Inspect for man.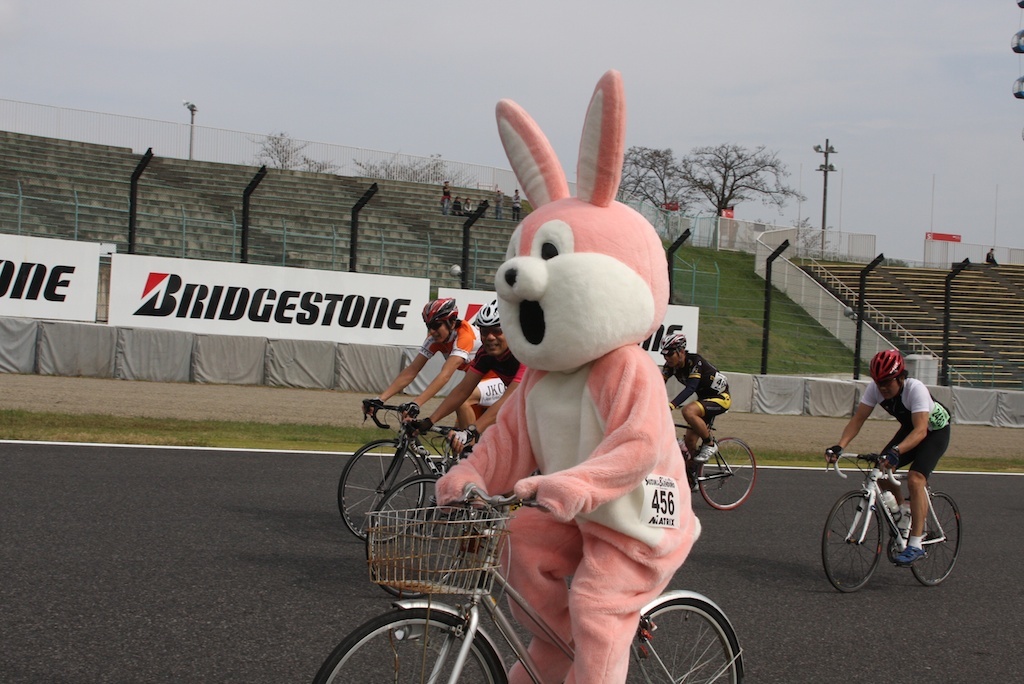
Inspection: 659/331/731/491.
